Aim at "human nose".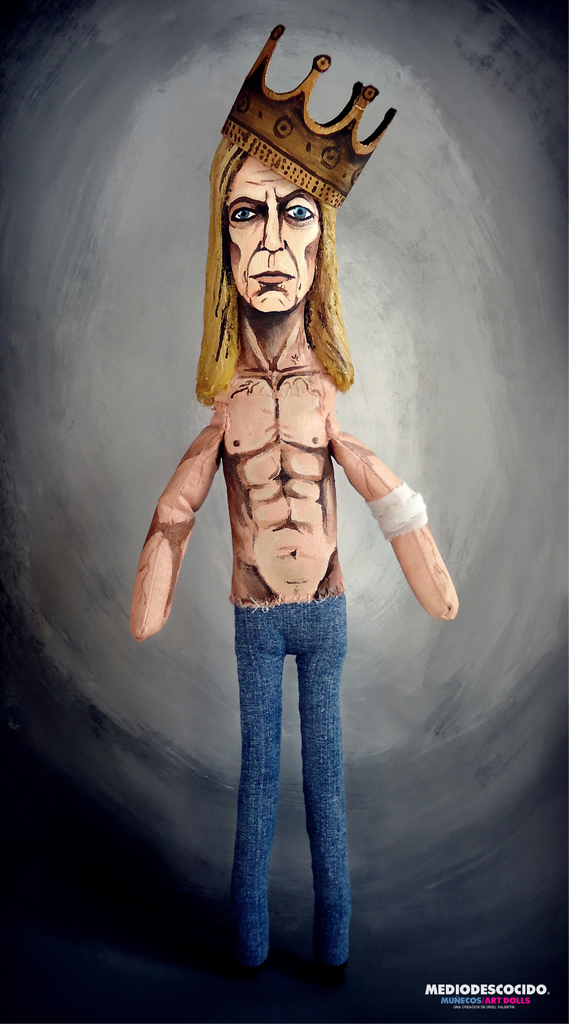
Aimed at crop(253, 211, 287, 254).
